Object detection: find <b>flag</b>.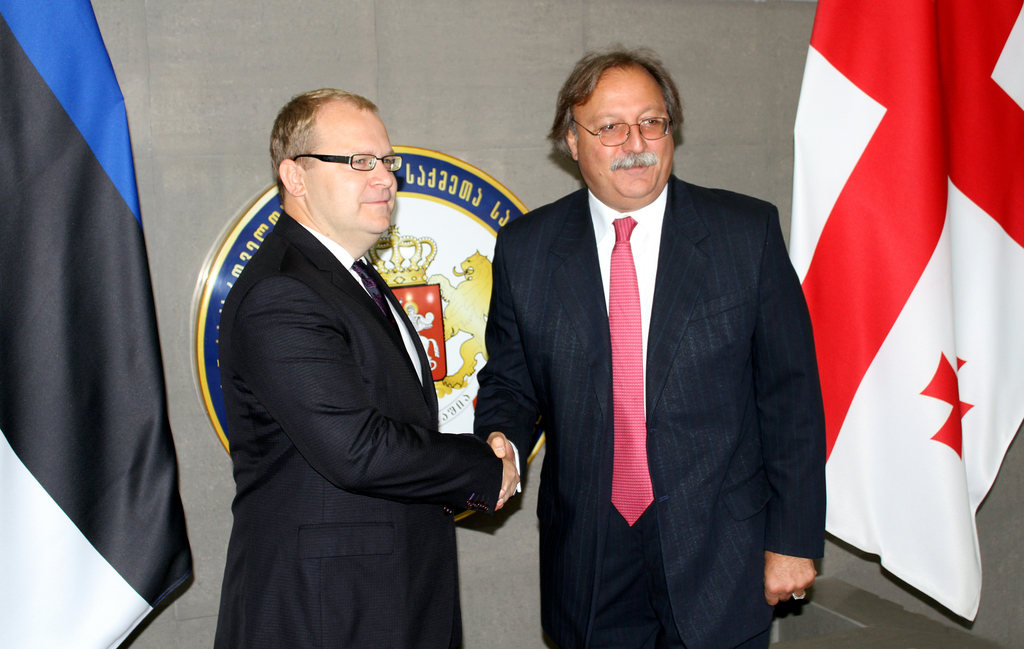
l=790, t=6, r=984, b=648.
